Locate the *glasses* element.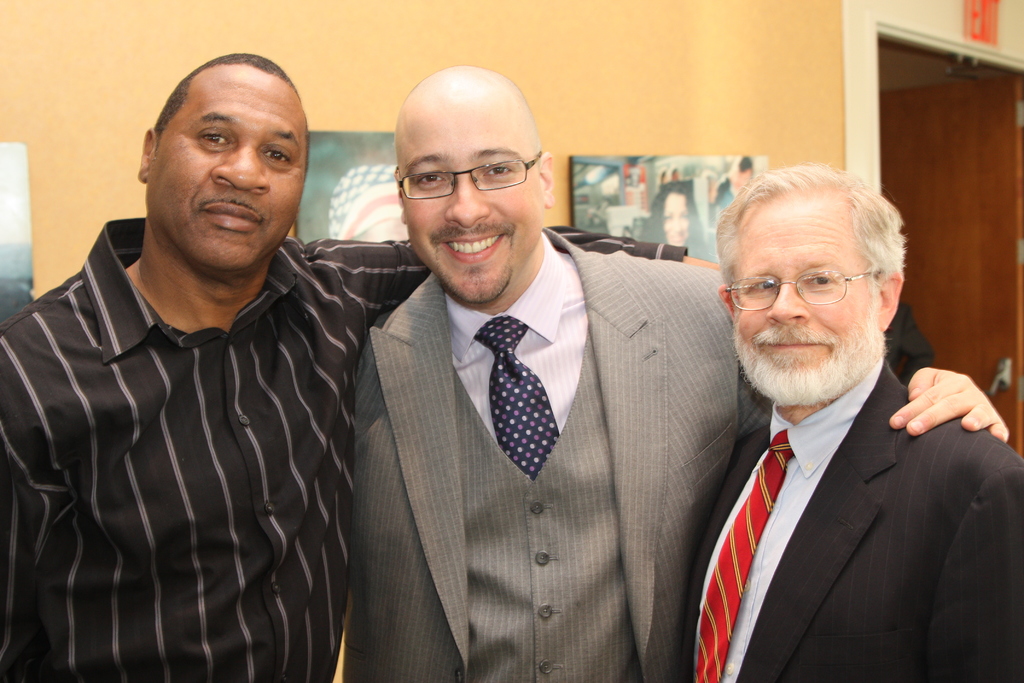
Element bbox: l=389, t=145, r=547, b=200.
